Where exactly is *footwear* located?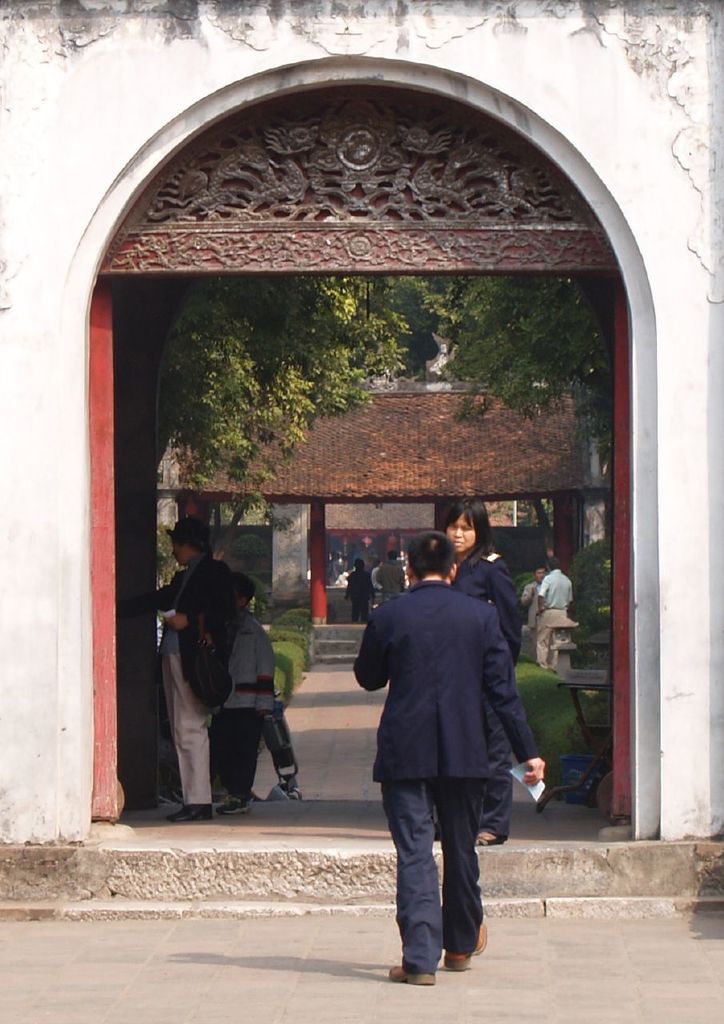
Its bounding box is [218, 790, 257, 815].
